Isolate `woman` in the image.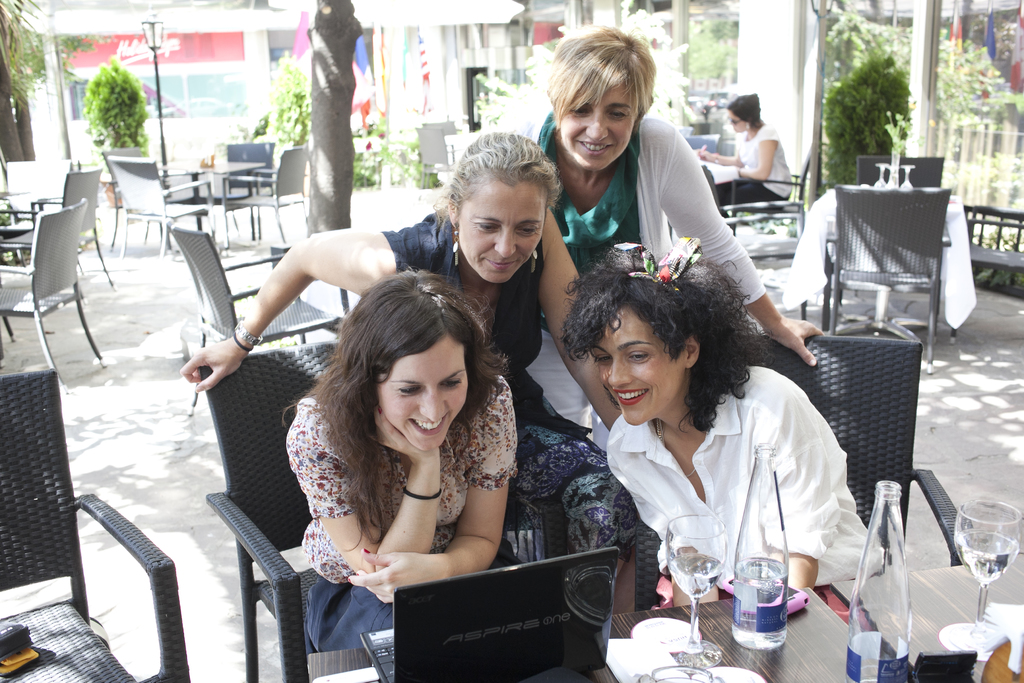
Isolated region: bbox=(533, 26, 822, 369).
